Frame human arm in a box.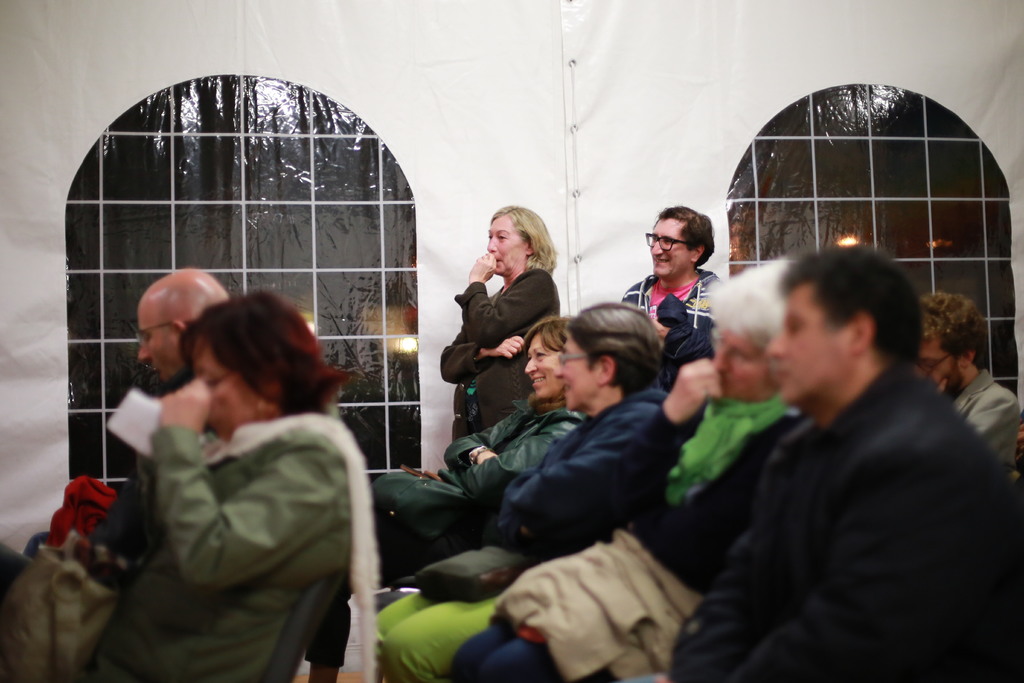
region(717, 440, 1005, 682).
